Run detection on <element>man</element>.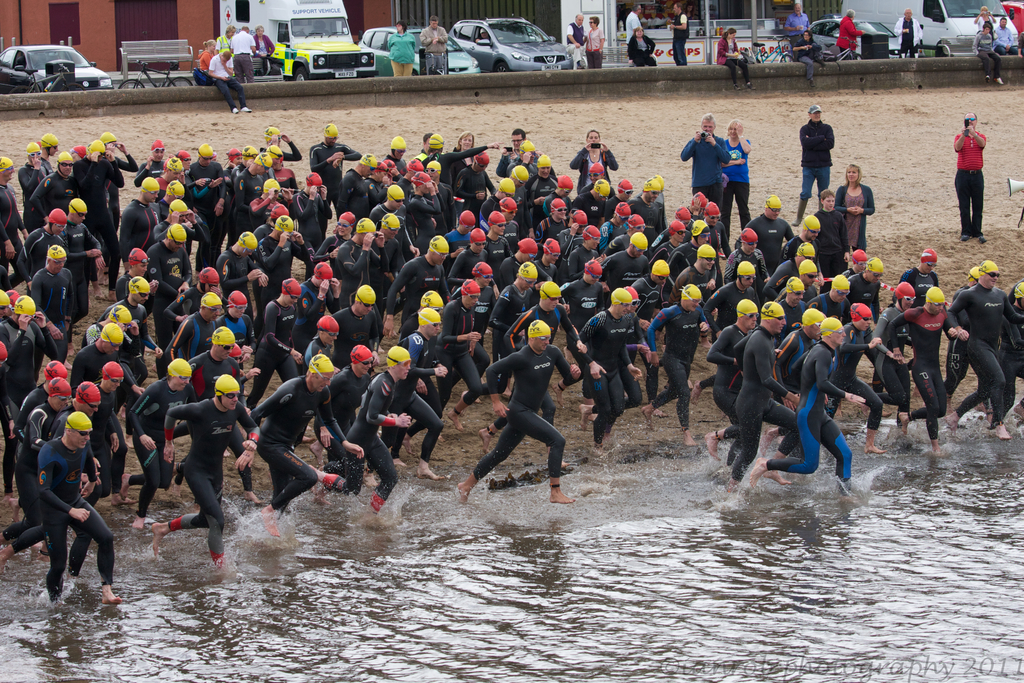
Result: Rect(950, 113, 988, 243).
